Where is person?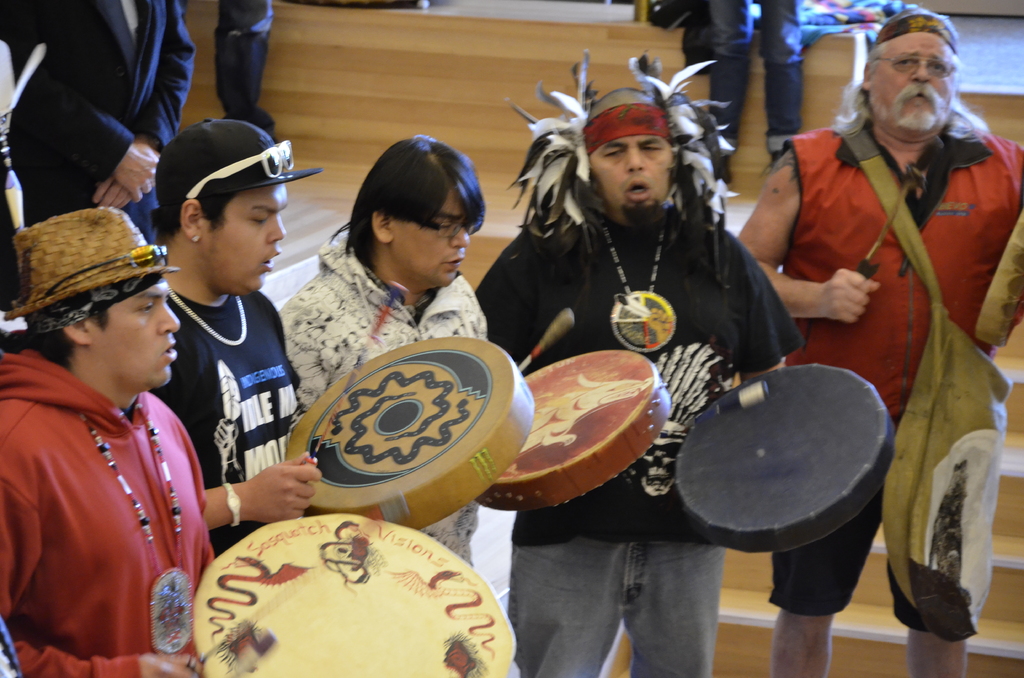
locate(0, 209, 217, 677).
